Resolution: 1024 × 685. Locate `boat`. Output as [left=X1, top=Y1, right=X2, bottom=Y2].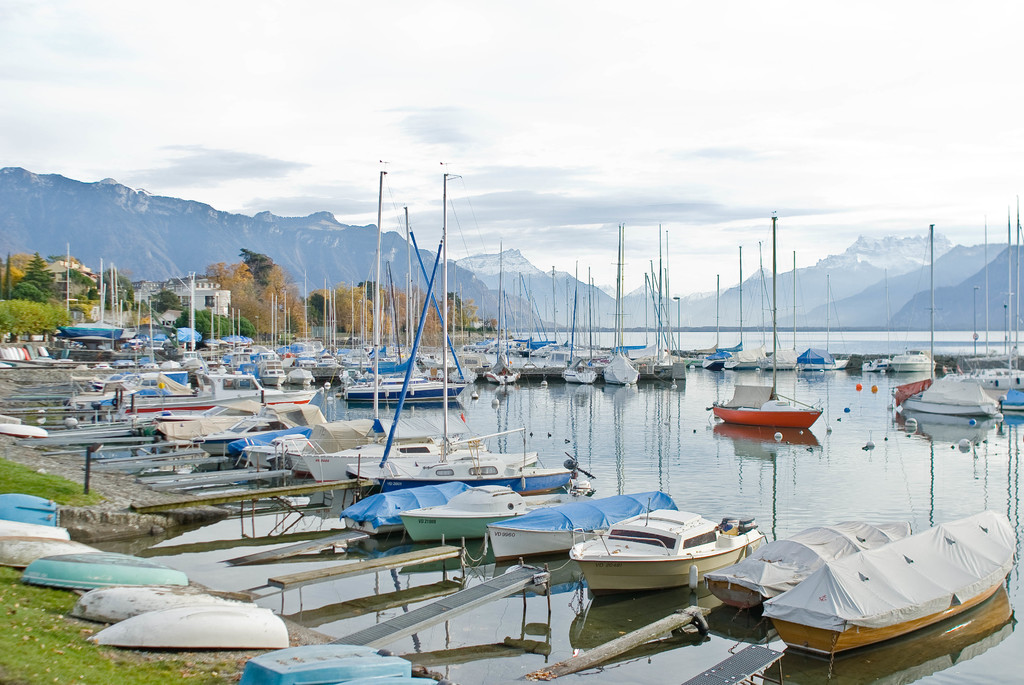
[left=243, top=429, right=321, bottom=480].
